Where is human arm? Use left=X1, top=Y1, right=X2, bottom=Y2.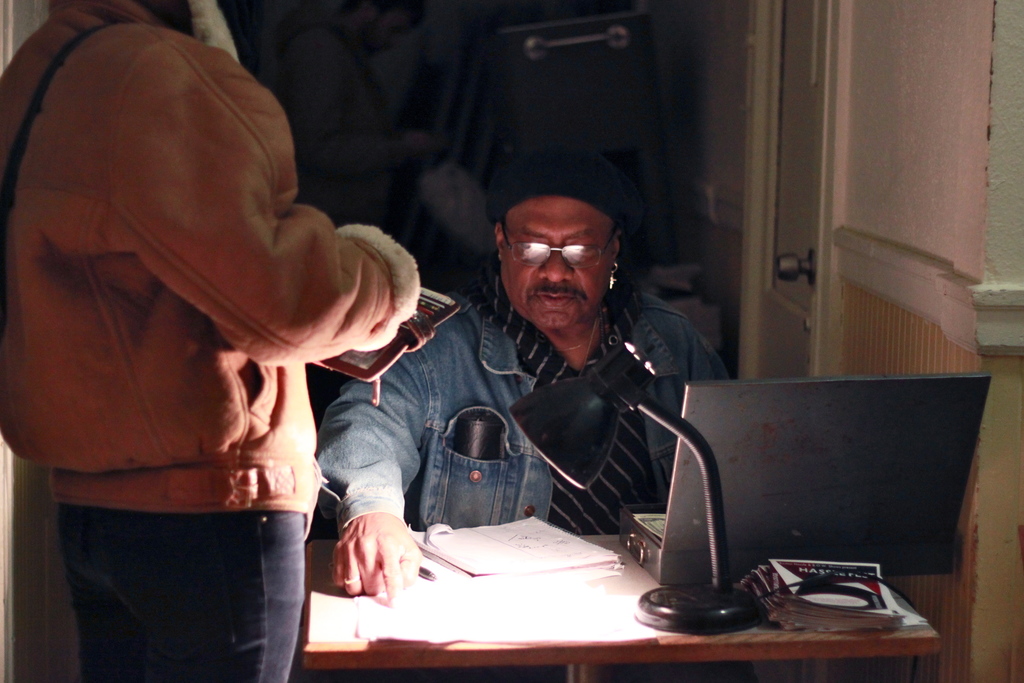
left=105, top=35, right=421, bottom=366.
